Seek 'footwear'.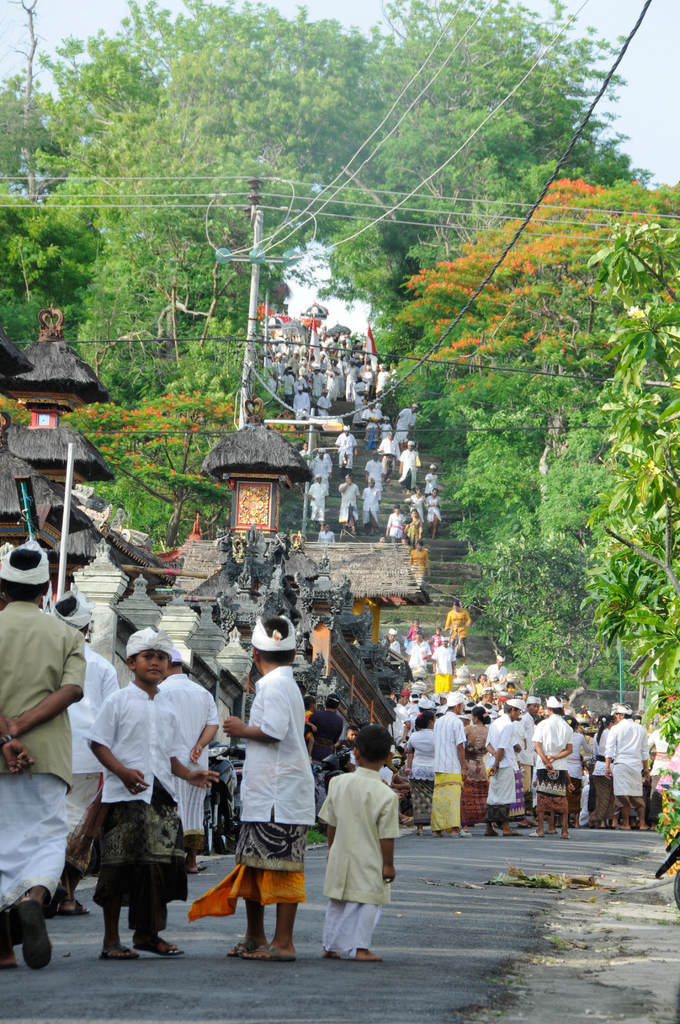
226:939:257:958.
